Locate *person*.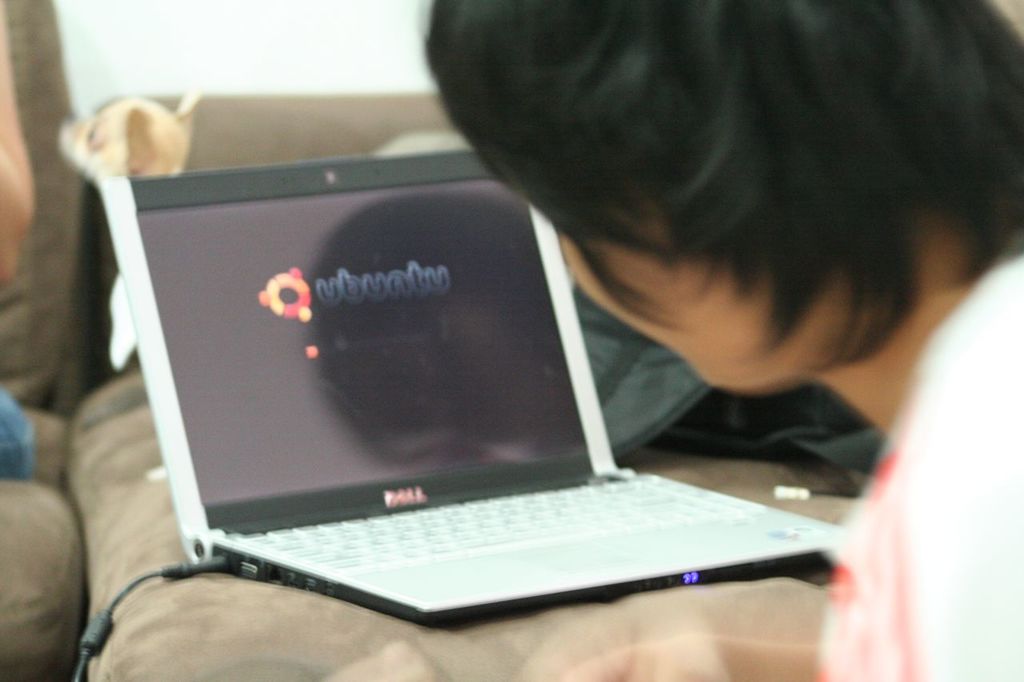
Bounding box: x1=0, y1=0, x2=40, y2=485.
